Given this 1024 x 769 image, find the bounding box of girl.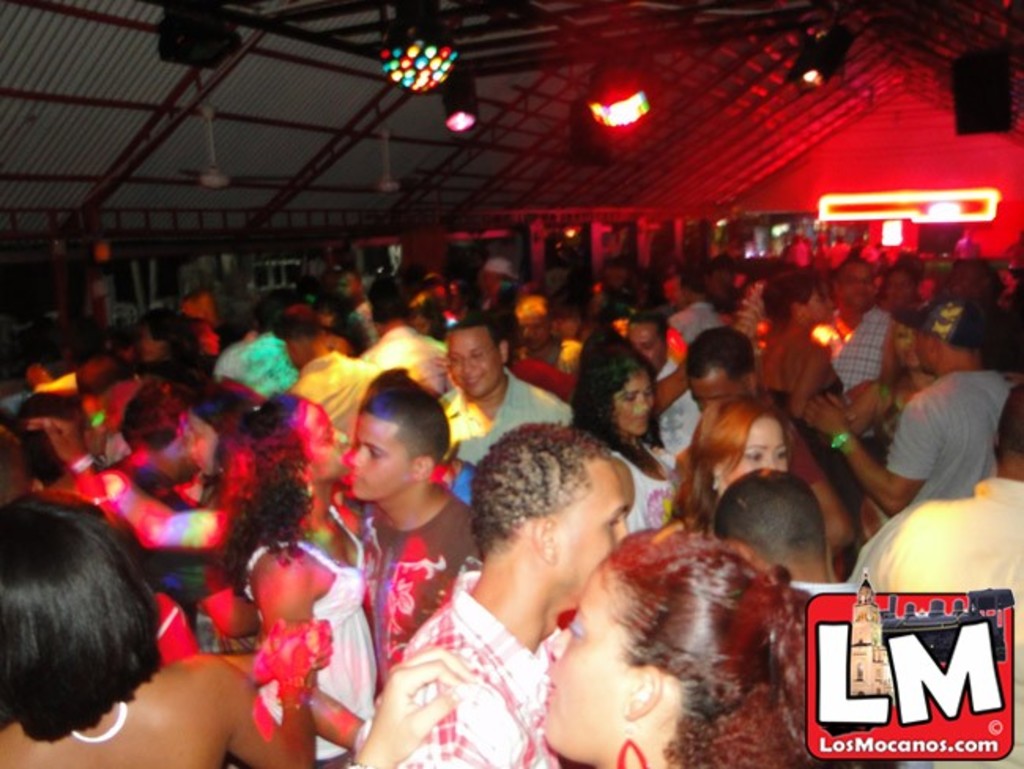
755:269:844:481.
